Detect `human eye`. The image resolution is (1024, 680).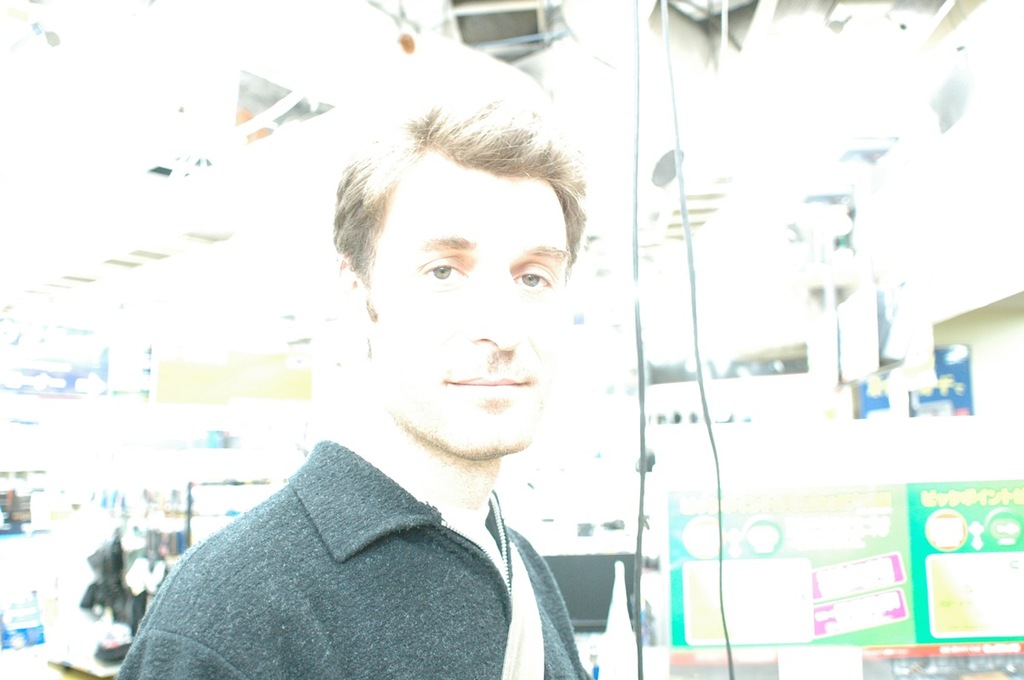
(x1=514, y1=267, x2=556, y2=297).
